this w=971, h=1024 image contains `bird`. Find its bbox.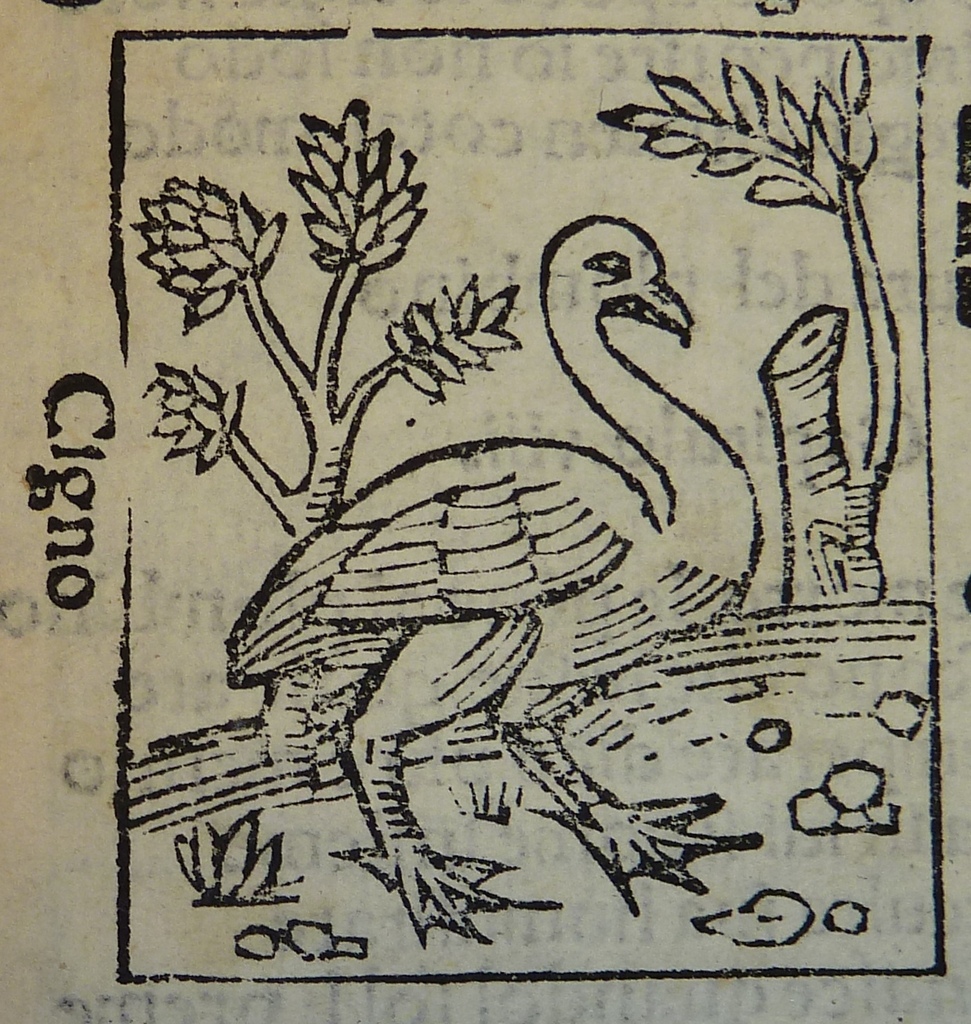
x1=223 y1=201 x2=778 y2=961.
